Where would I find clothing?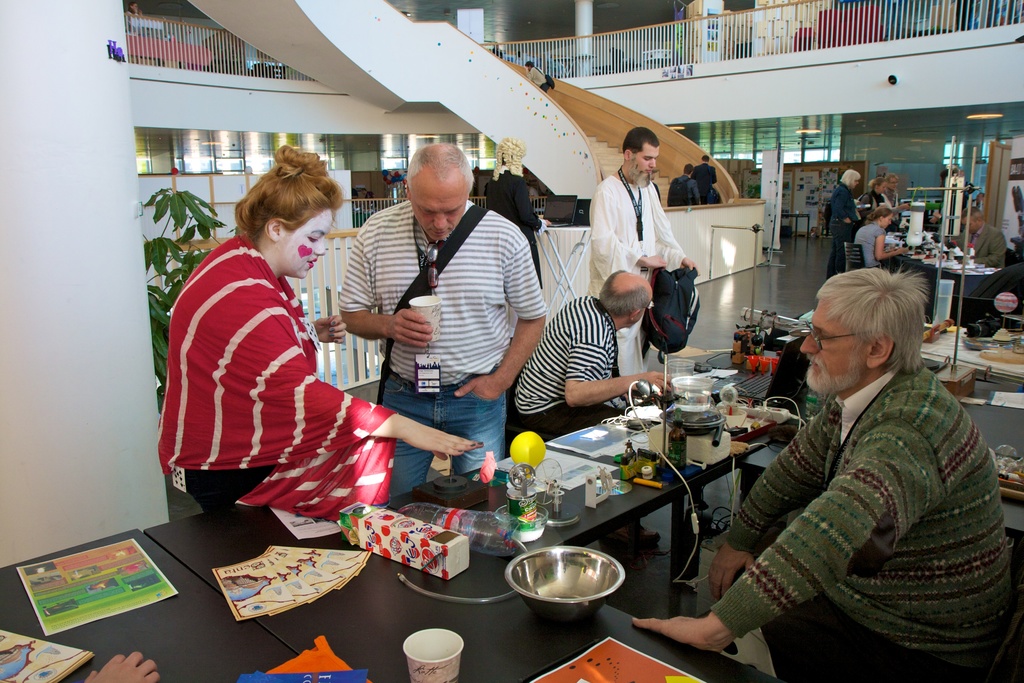
At {"left": 827, "top": 188, "right": 858, "bottom": 284}.
